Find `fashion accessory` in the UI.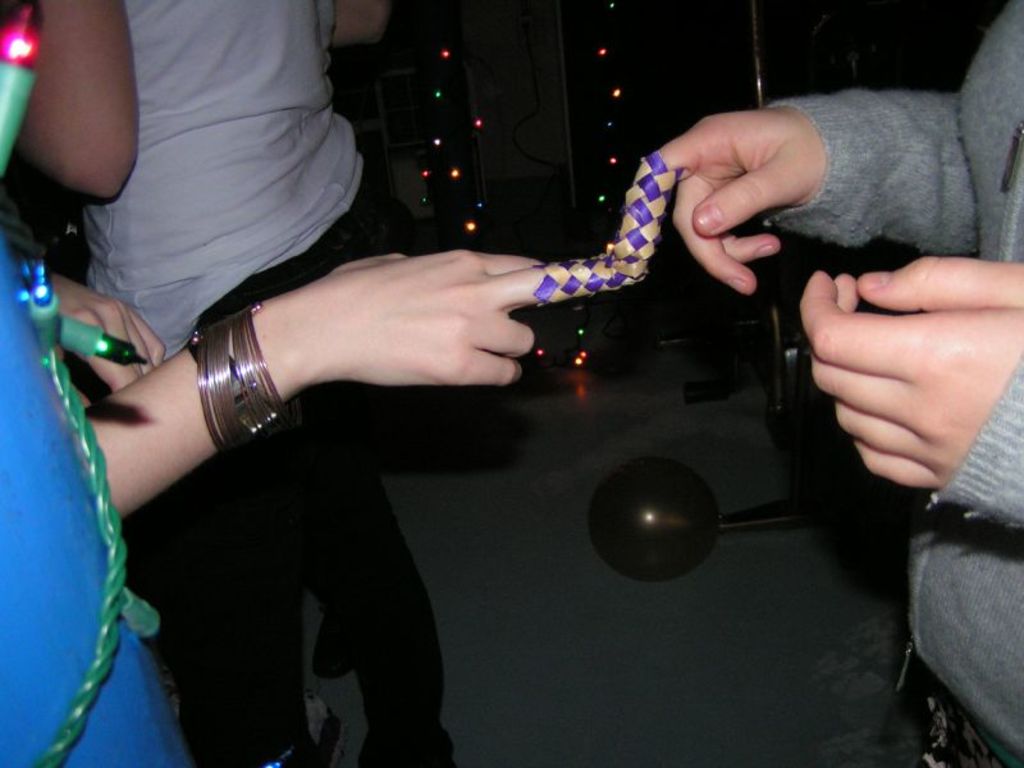
UI element at pyautogui.locateOnScreen(184, 300, 297, 458).
